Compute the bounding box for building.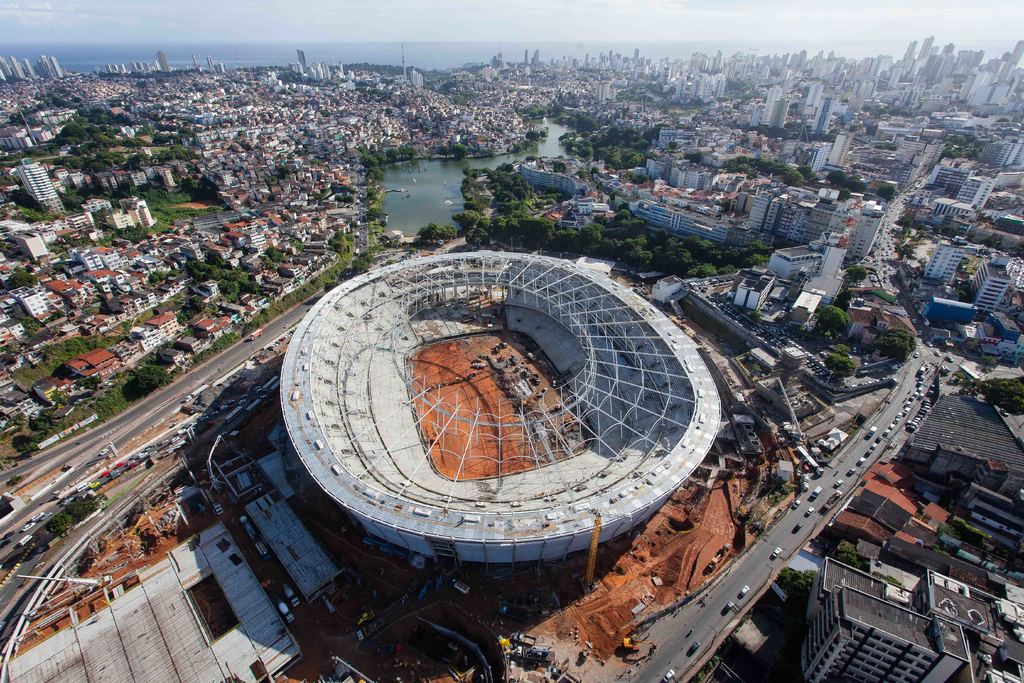
{"x1": 830, "y1": 133, "x2": 855, "y2": 167}.
